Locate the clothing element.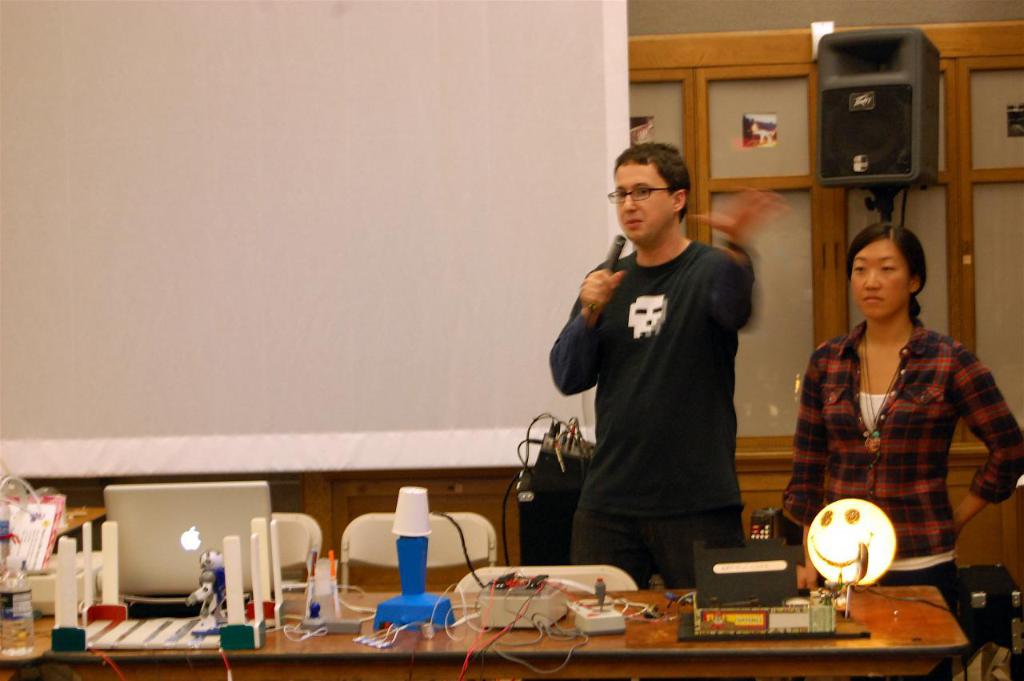
Element bbox: box=[789, 298, 991, 580].
